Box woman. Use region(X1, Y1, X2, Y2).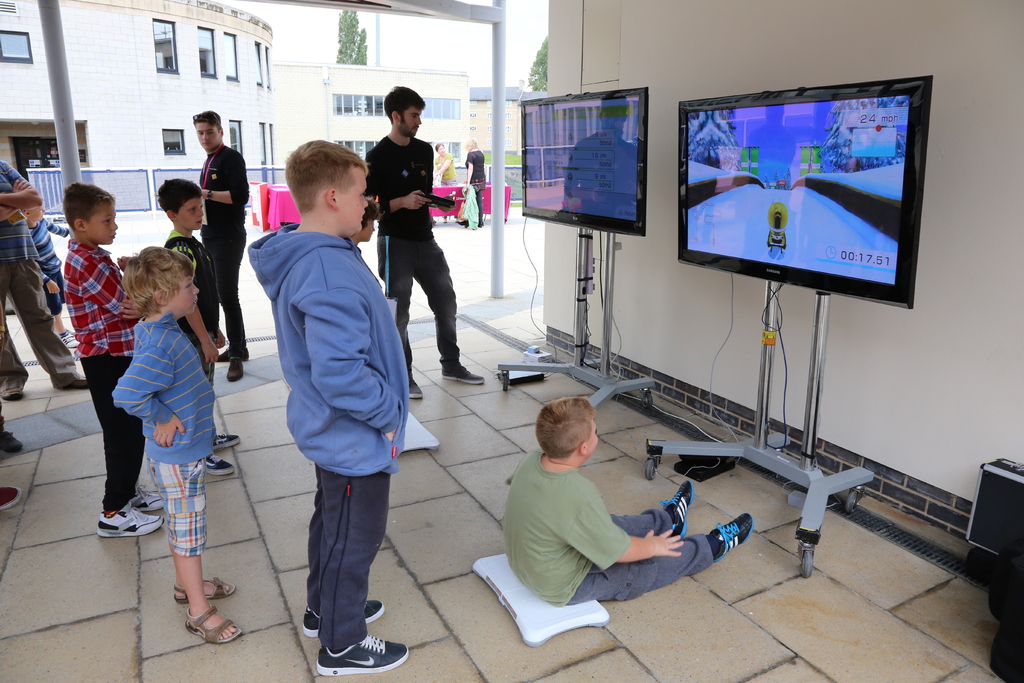
region(430, 142, 455, 186).
